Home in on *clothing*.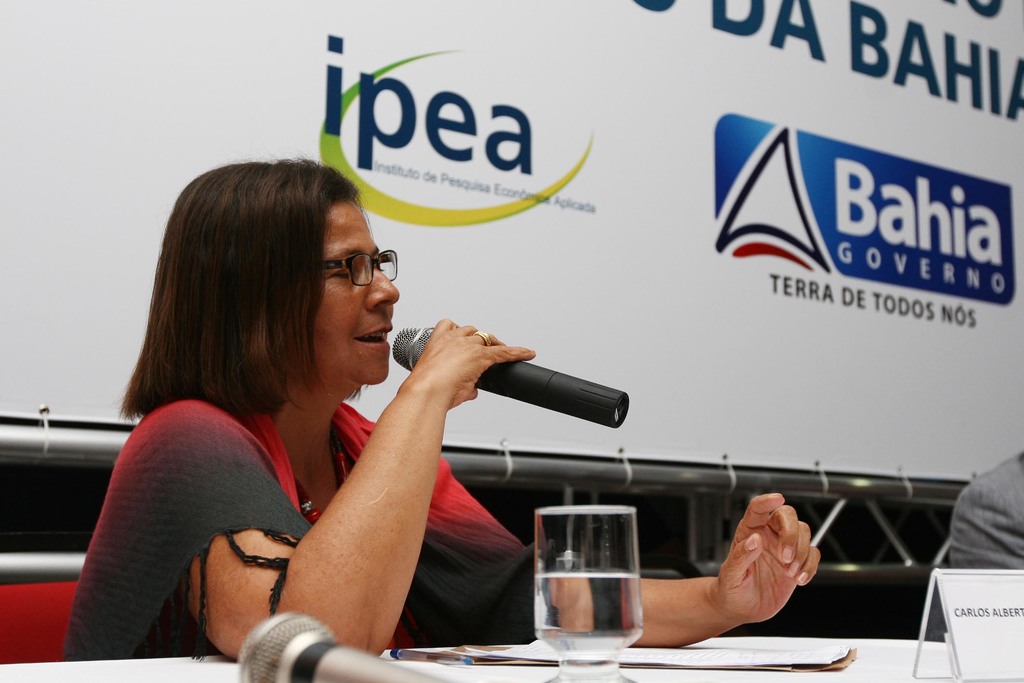
Homed in at box=[54, 383, 547, 663].
